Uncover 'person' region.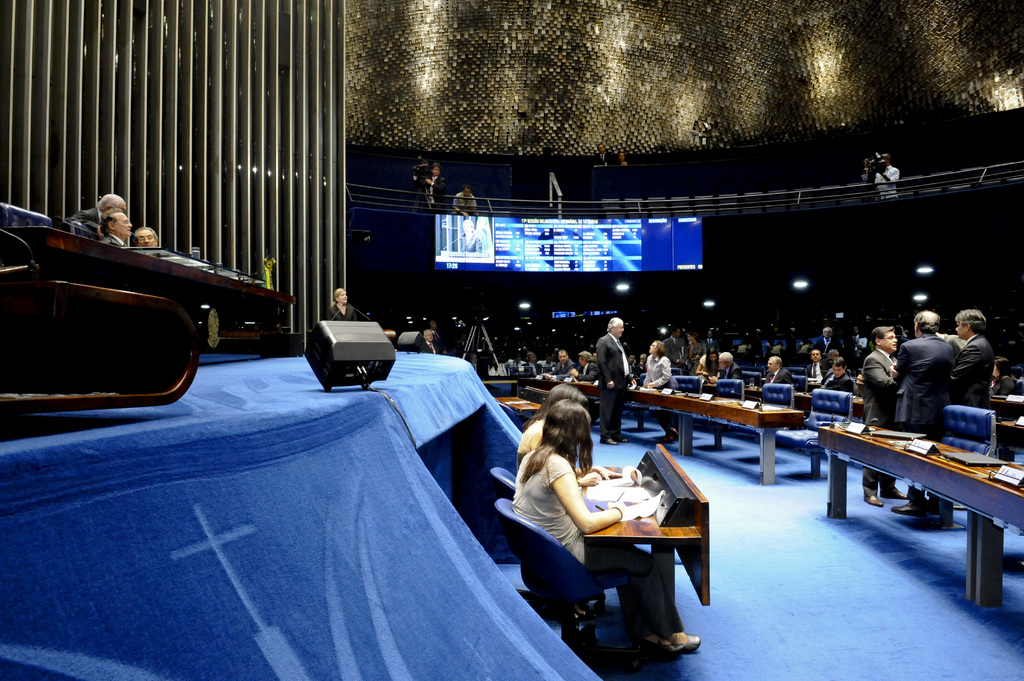
Uncovered: region(644, 339, 675, 438).
